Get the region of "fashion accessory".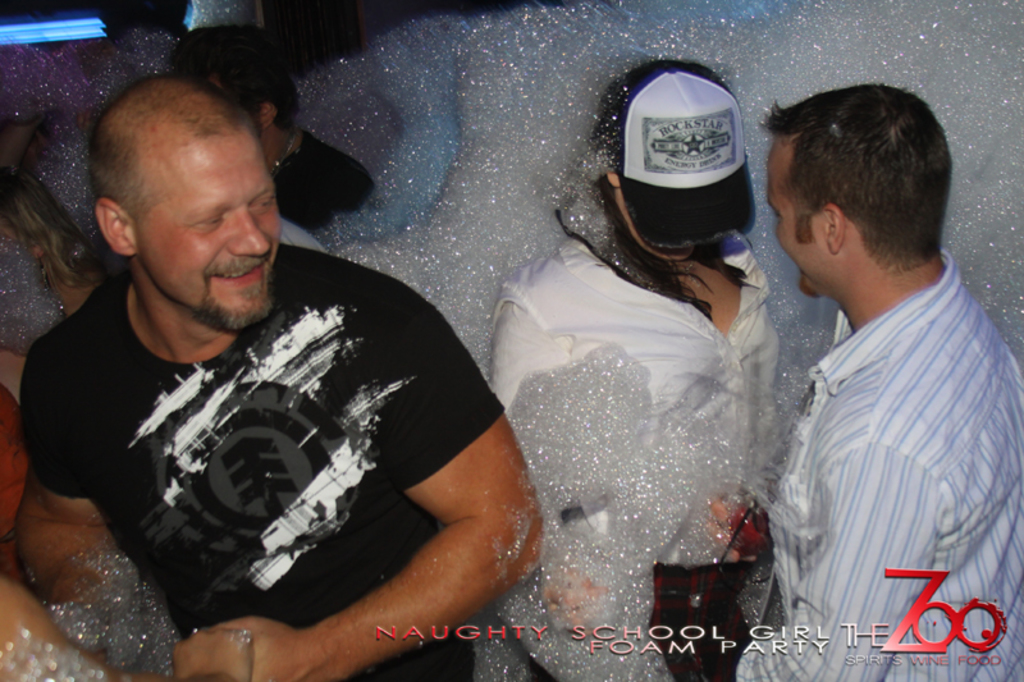
[x1=643, y1=503, x2=758, y2=681].
